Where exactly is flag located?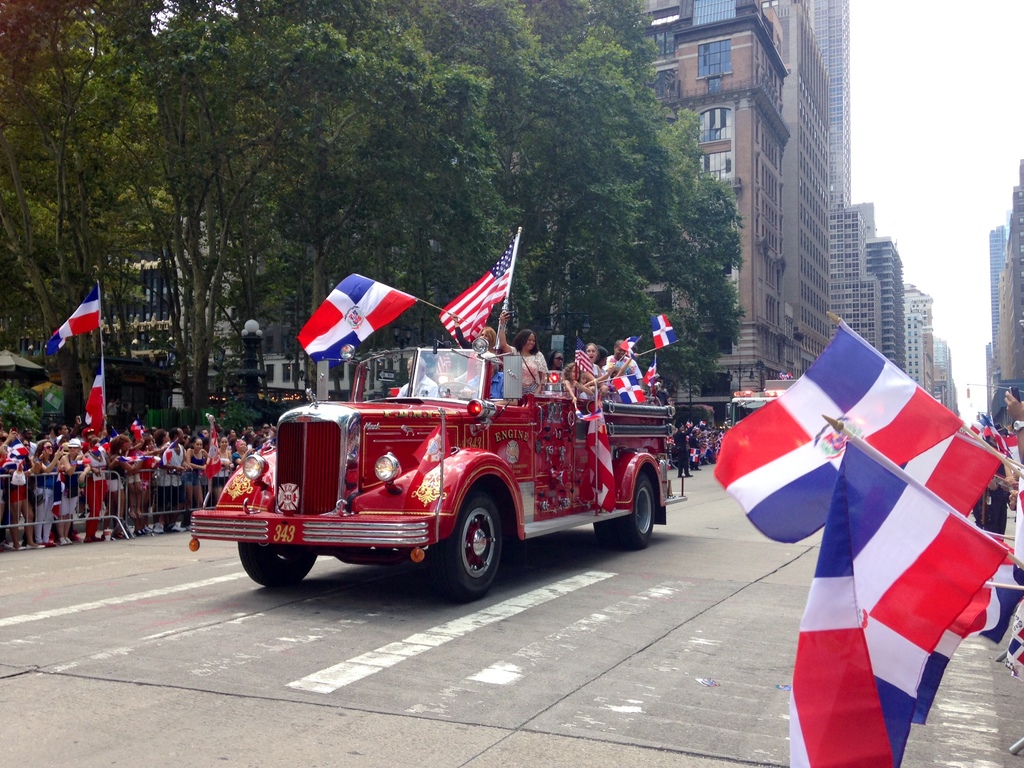
Its bounding box is Rect(47, 282, 99, 355).
